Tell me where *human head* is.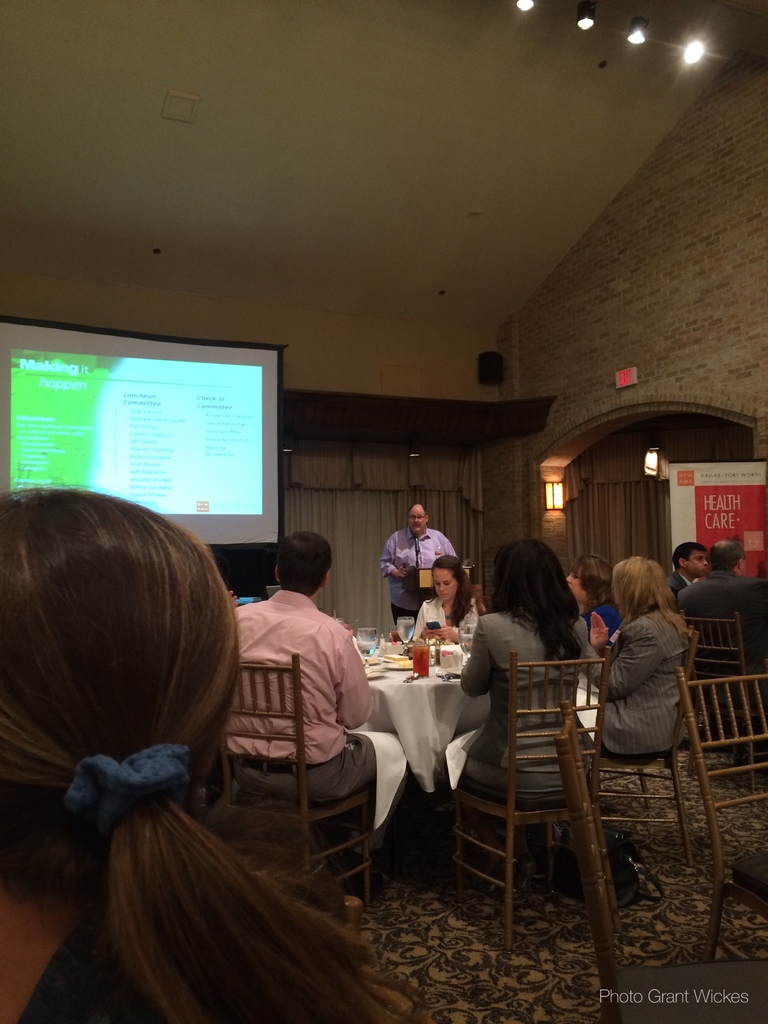
*human head* is at (x1=668, y1=541, x2=708, y2=574).
